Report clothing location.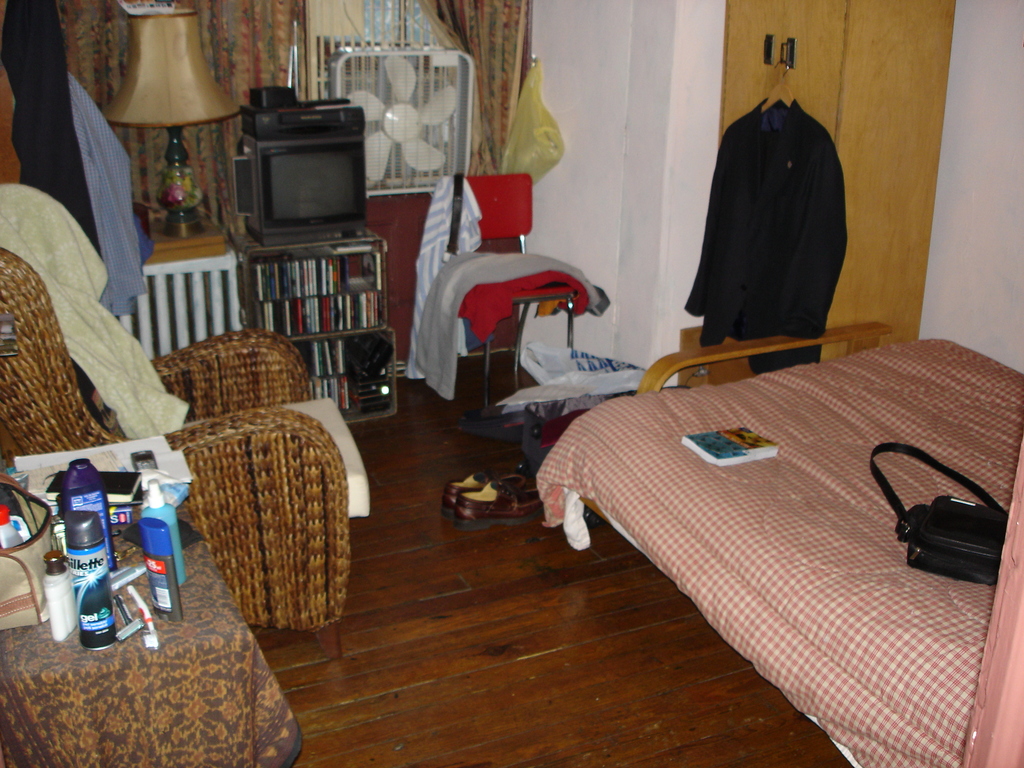
Report: [67,67,158,315].
